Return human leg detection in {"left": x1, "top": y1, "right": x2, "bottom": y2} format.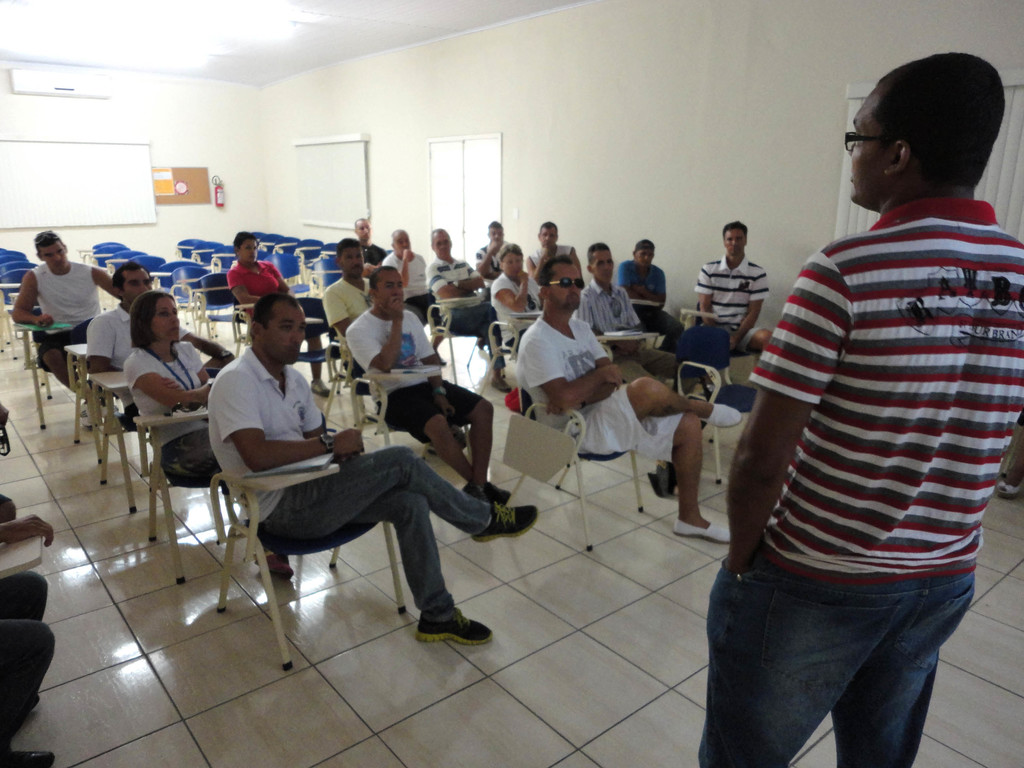
{"left": 554, "top": 375, "right": 746, "bottom": 450}.
